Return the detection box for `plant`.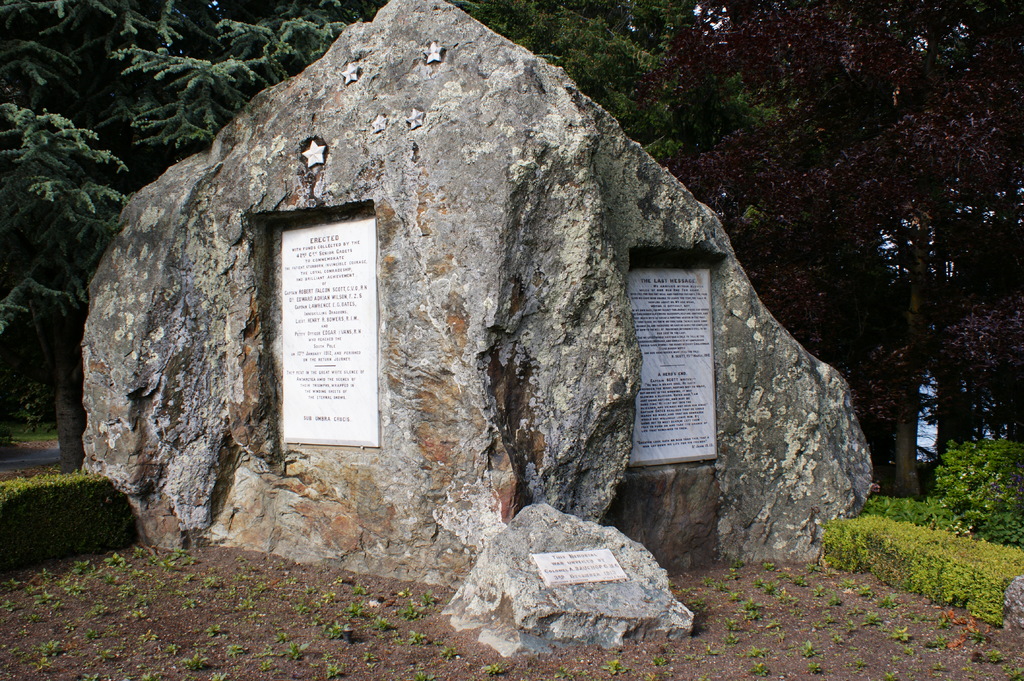
Rect(135, 632, 160, 643).
